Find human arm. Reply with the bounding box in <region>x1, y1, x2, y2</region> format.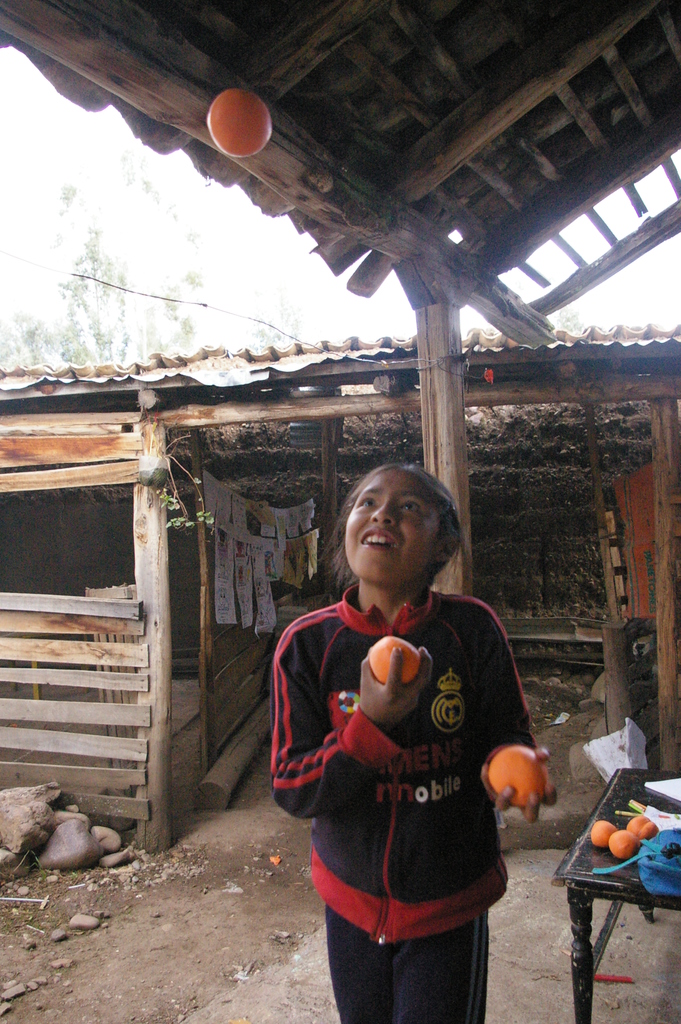
<region>477, 609, 562, 821</region>.
